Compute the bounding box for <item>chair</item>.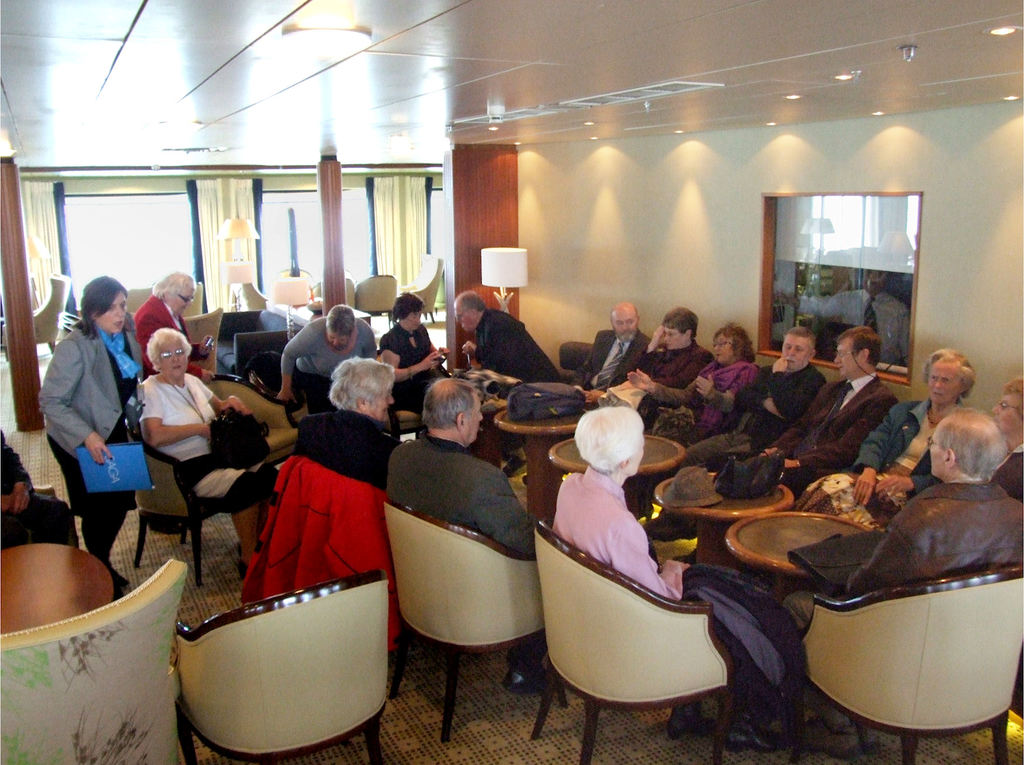
227/273/279/310.
